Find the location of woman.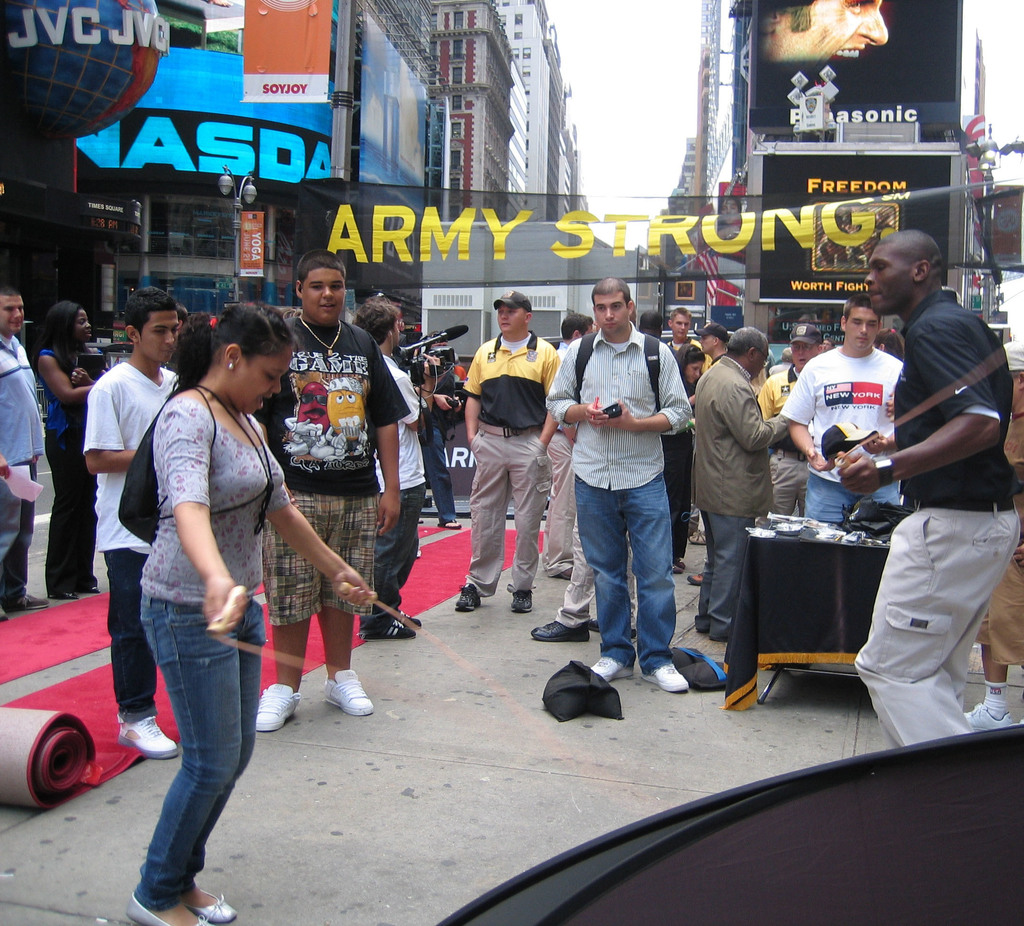
Location: l=870, t=326, r=904, b=362.
